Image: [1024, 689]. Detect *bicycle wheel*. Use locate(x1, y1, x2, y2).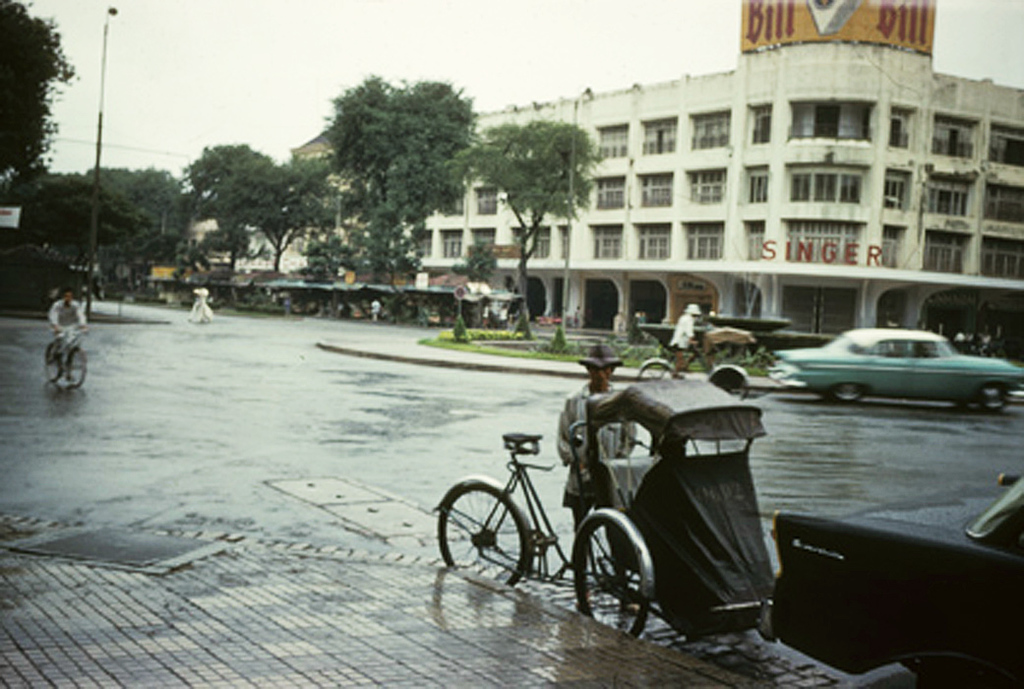
locate(66, 346, 94, 389).
